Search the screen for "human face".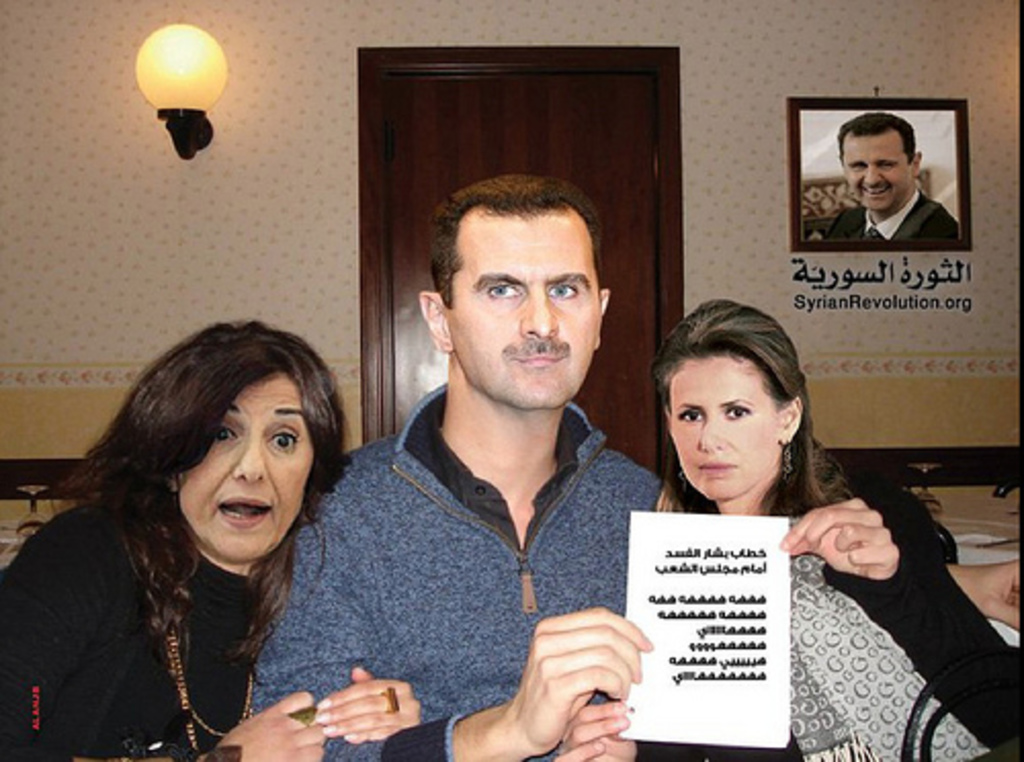
Found at (x1=442, y1=203, x2=602, y2=408).
